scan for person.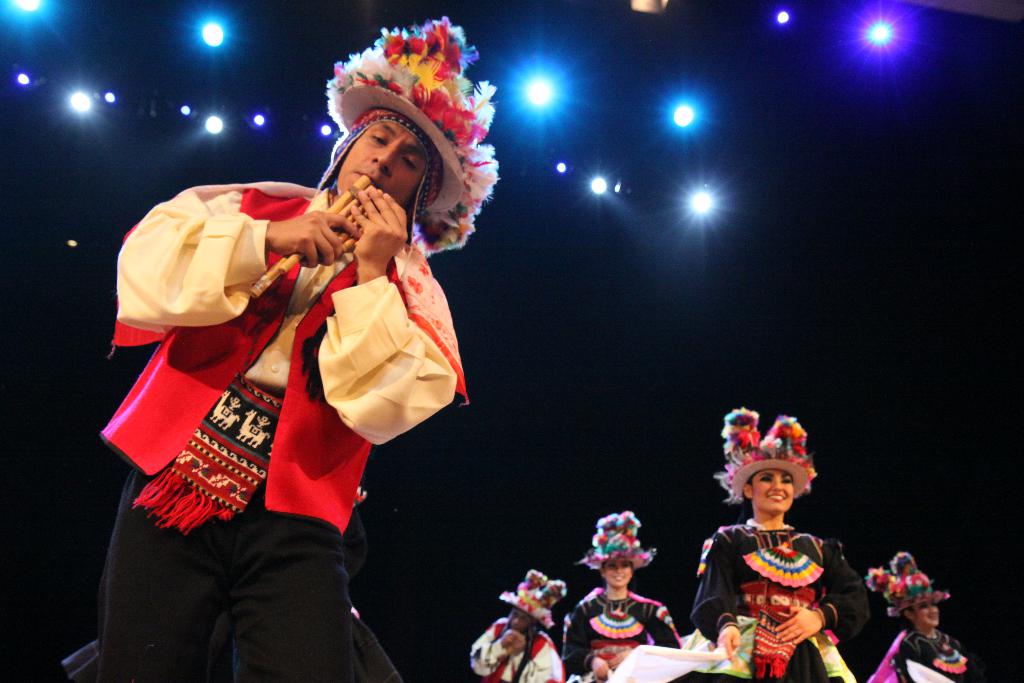
Scan result: rect(891, 600, 988, 677).
